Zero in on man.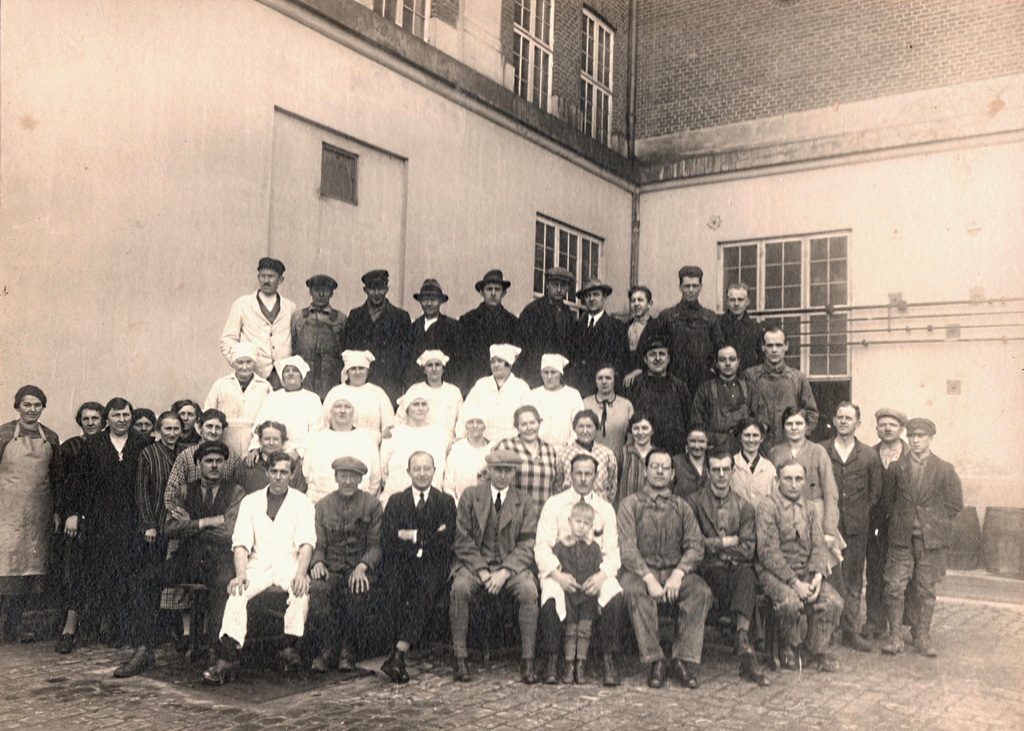
Zeroed in: {"x1": 883, "y1": 416, "x2": 967, "y2": 660}.
